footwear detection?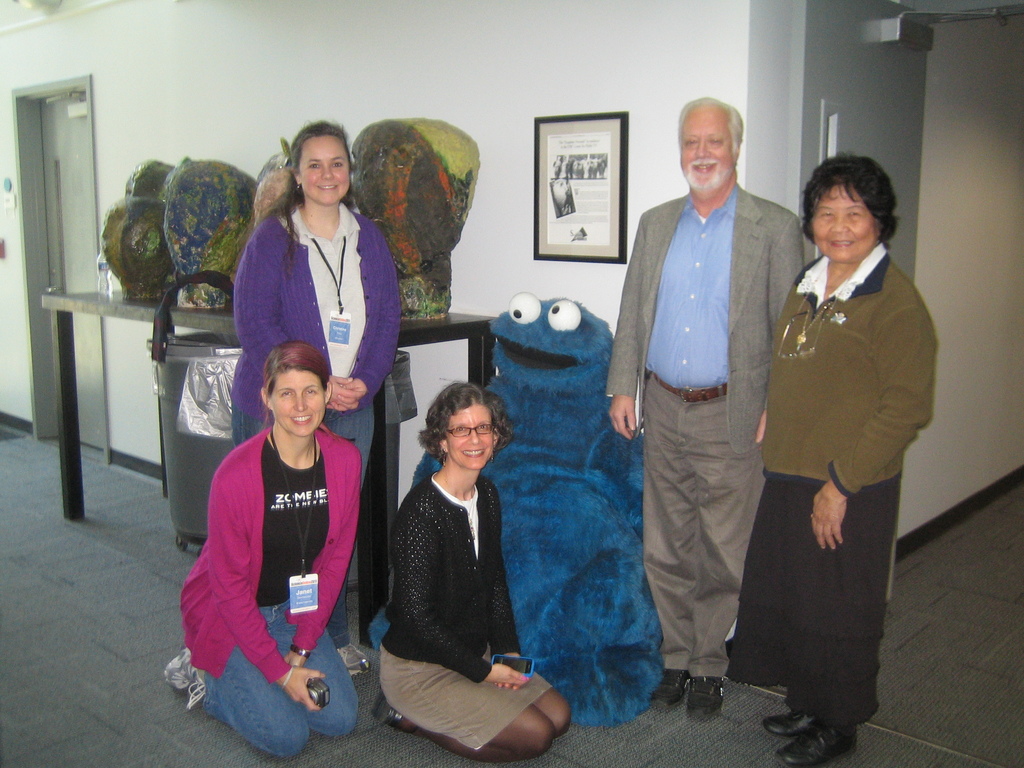
<bbox>650, 668, 693, 712</bbox>
